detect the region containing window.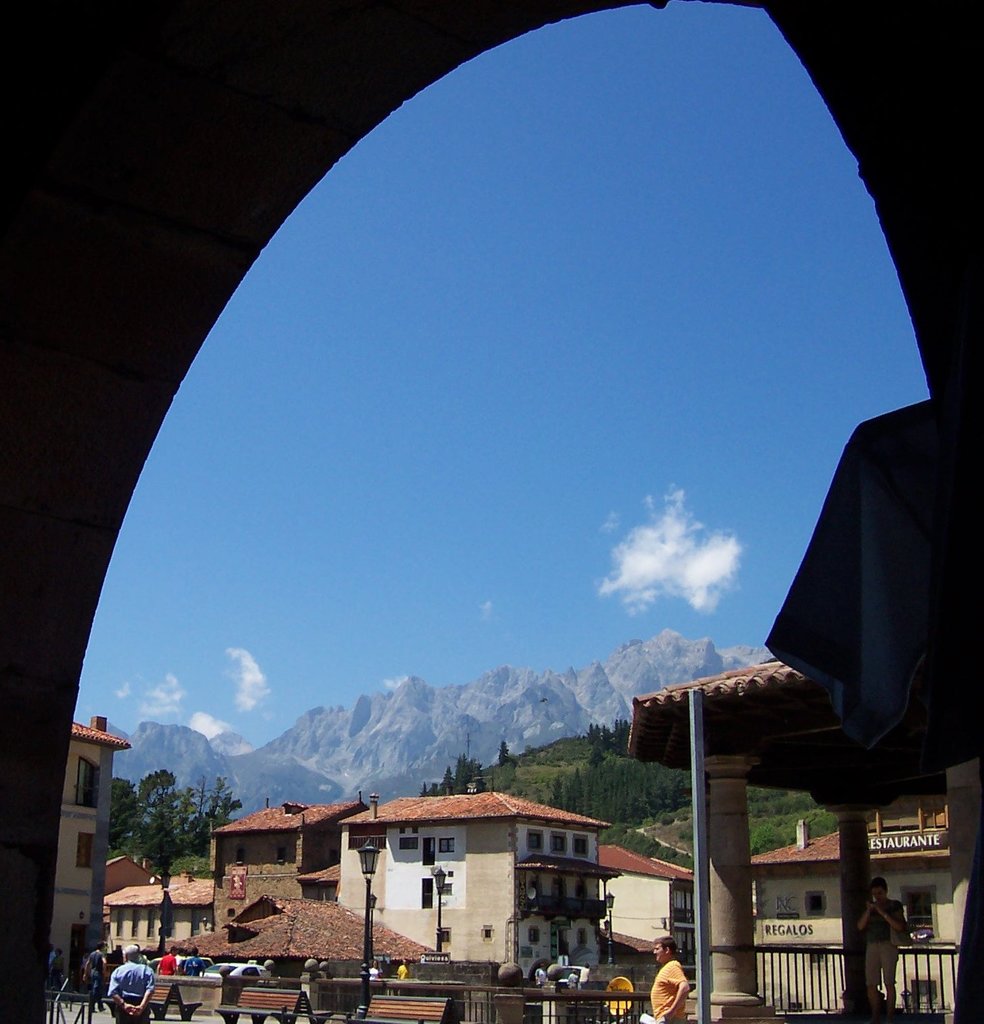
select_region(439, 841, 456, 855).
